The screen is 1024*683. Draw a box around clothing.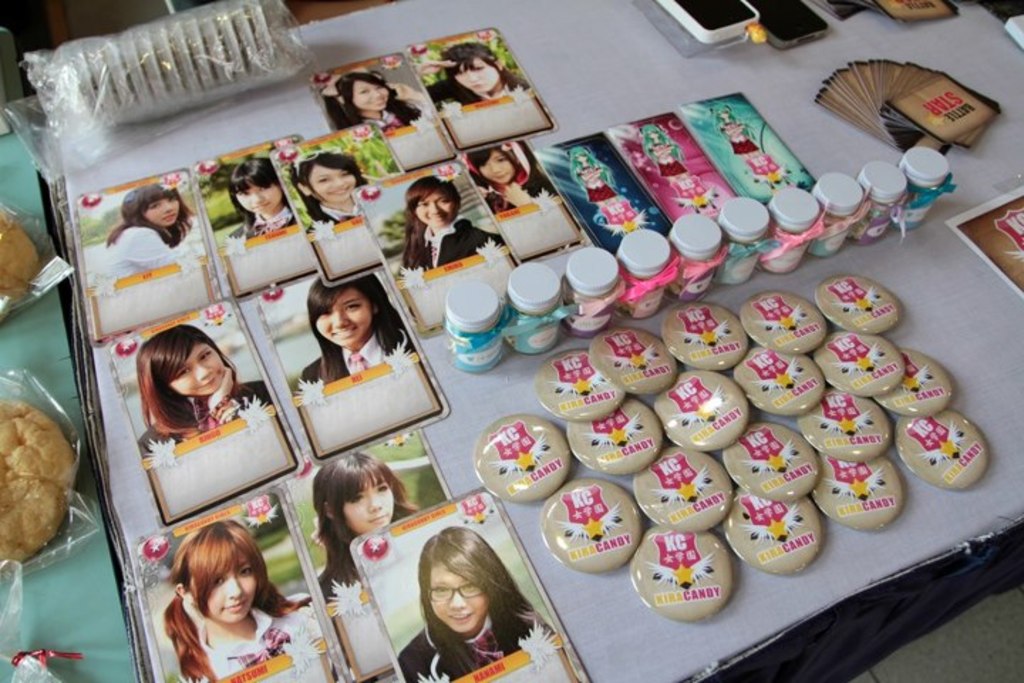
(x1=293, y1=324, x2=411, y2=398).
